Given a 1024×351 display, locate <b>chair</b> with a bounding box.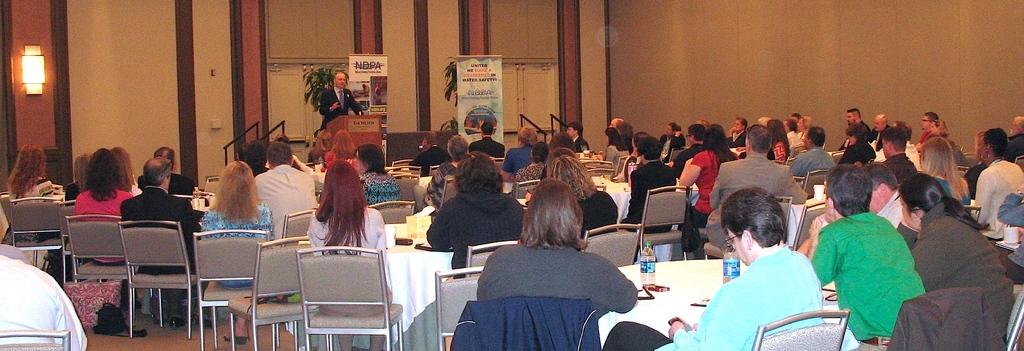
Located: 792, 199, 828, 251.
